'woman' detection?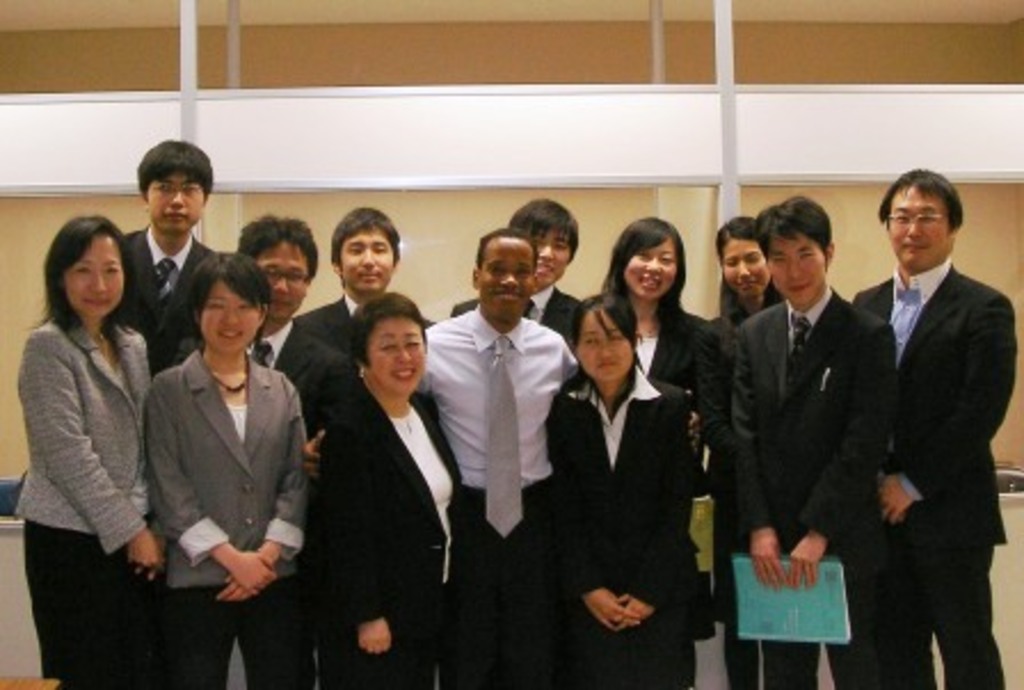
16:215:155:688
